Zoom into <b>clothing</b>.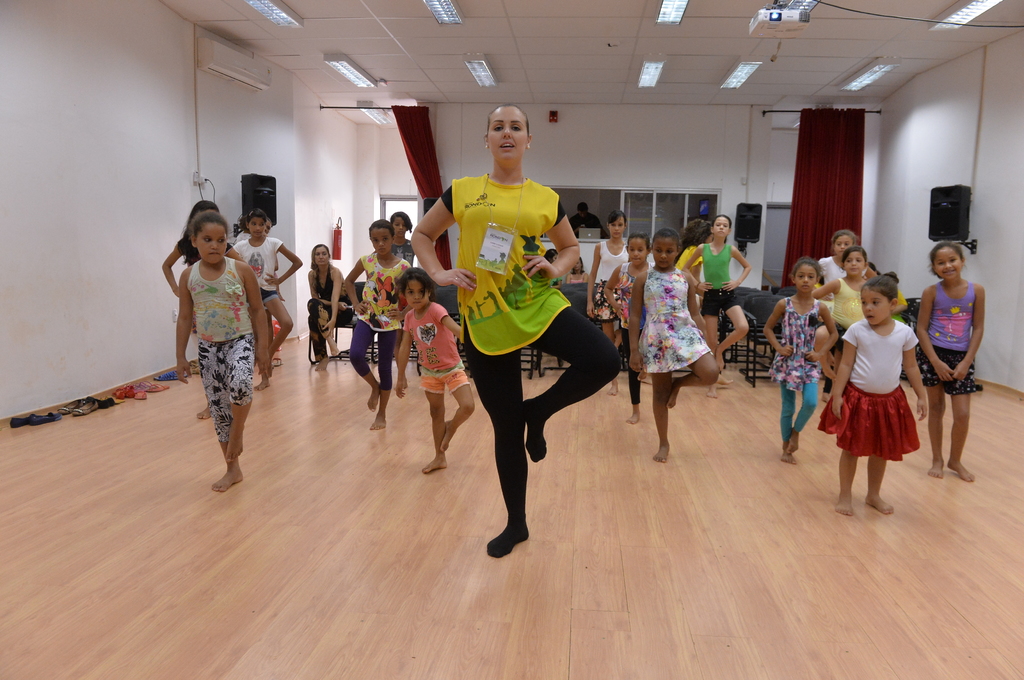
Zoom target: x1=350, y1=251, x2=410, y2=387.
